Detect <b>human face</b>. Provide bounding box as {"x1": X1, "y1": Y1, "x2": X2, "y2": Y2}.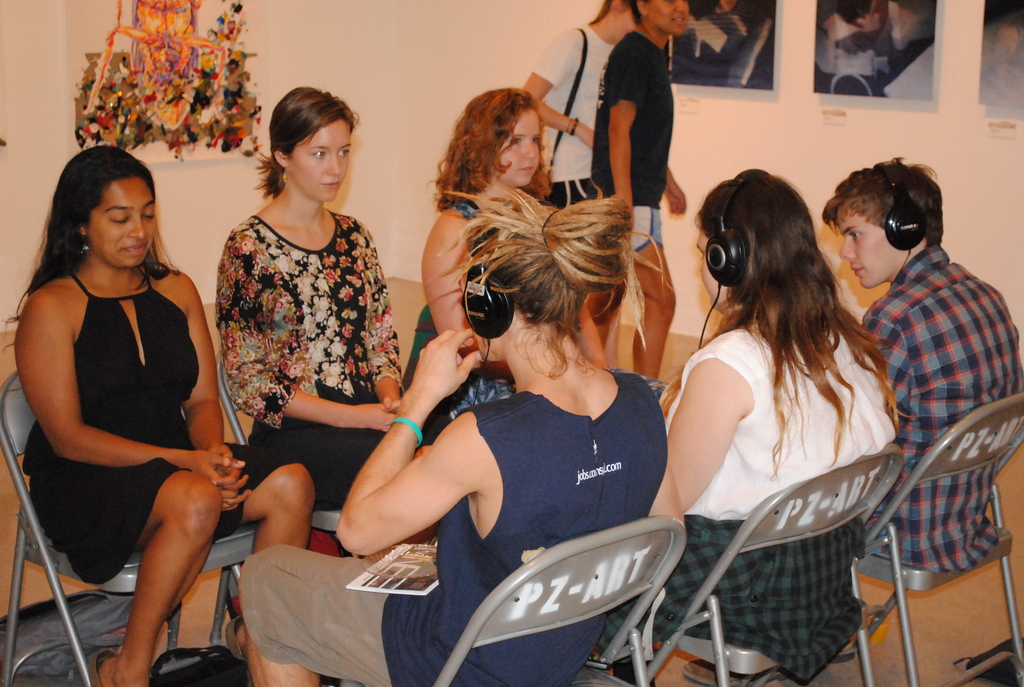
{"x1": 646, "y1": 0, "x2": 690, "y2": 35}.
